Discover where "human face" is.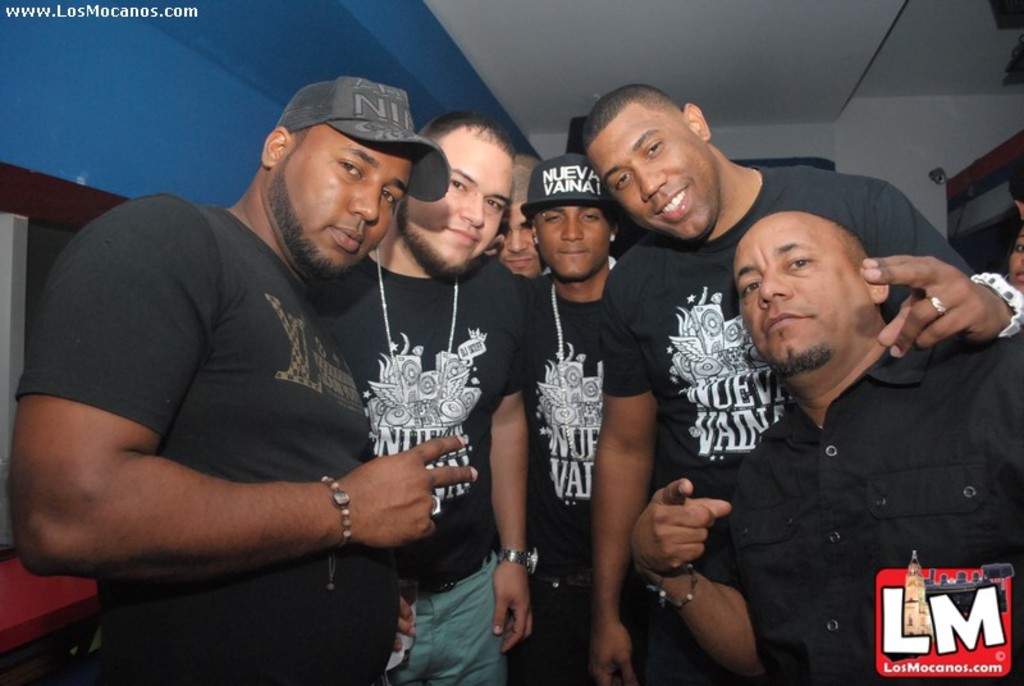
Discovered at Rect(733, 225, 855, 374).
